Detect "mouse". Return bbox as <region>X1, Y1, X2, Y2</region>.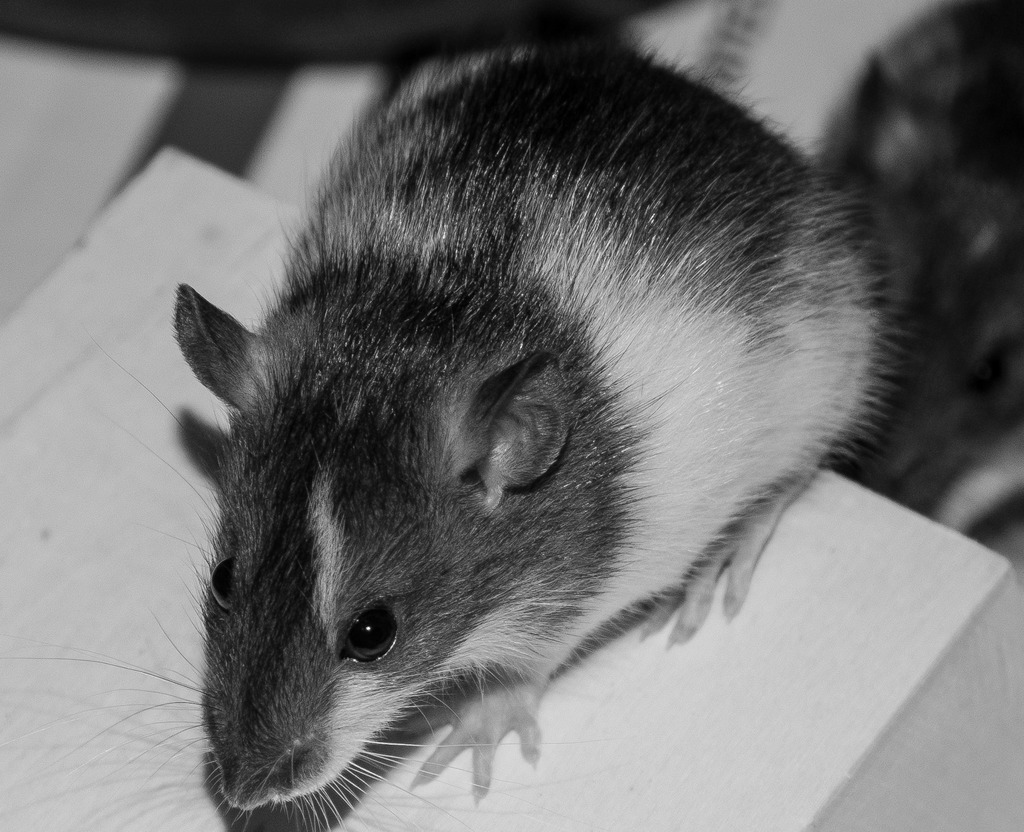
<region>6, 31, 927, 831</region>.
